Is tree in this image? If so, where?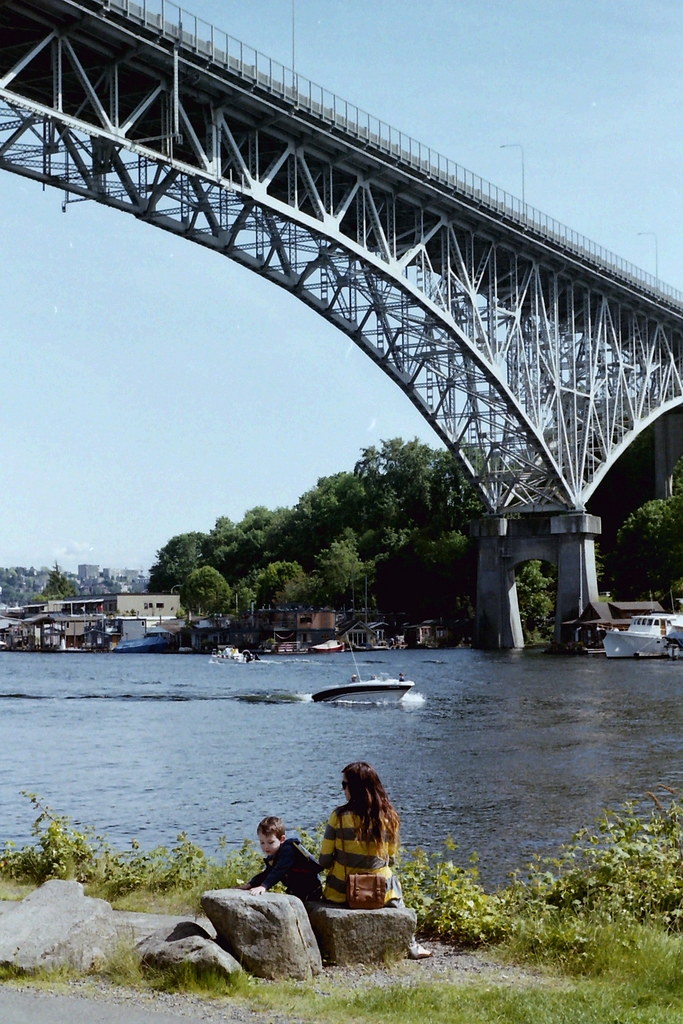
Yes, at locate(255, 554, 311, 629).
